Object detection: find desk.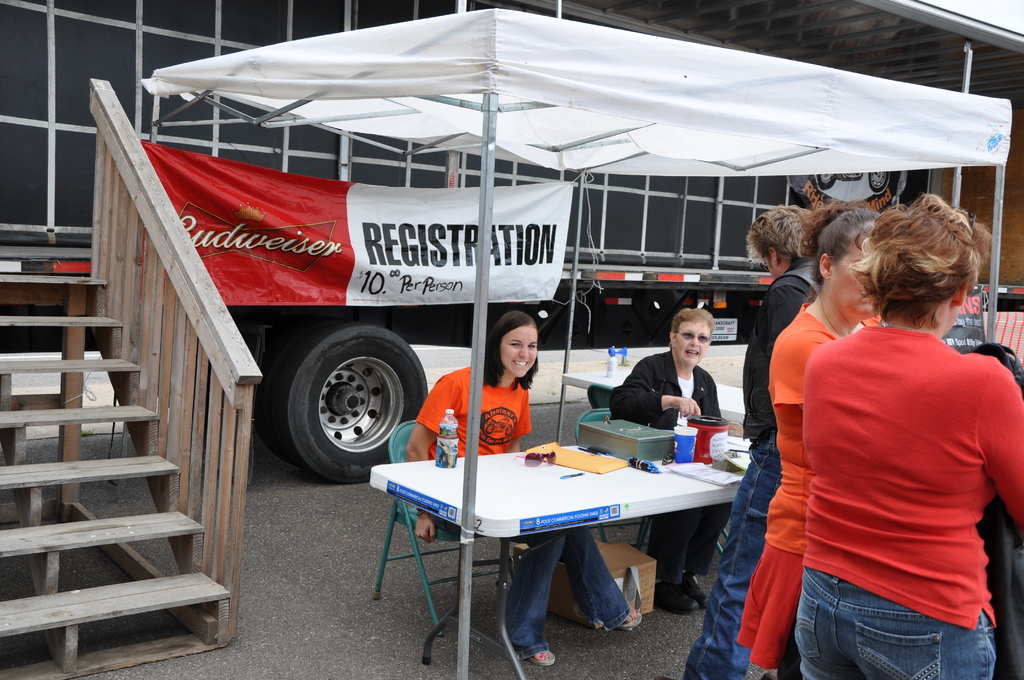
372,442,737,620.
